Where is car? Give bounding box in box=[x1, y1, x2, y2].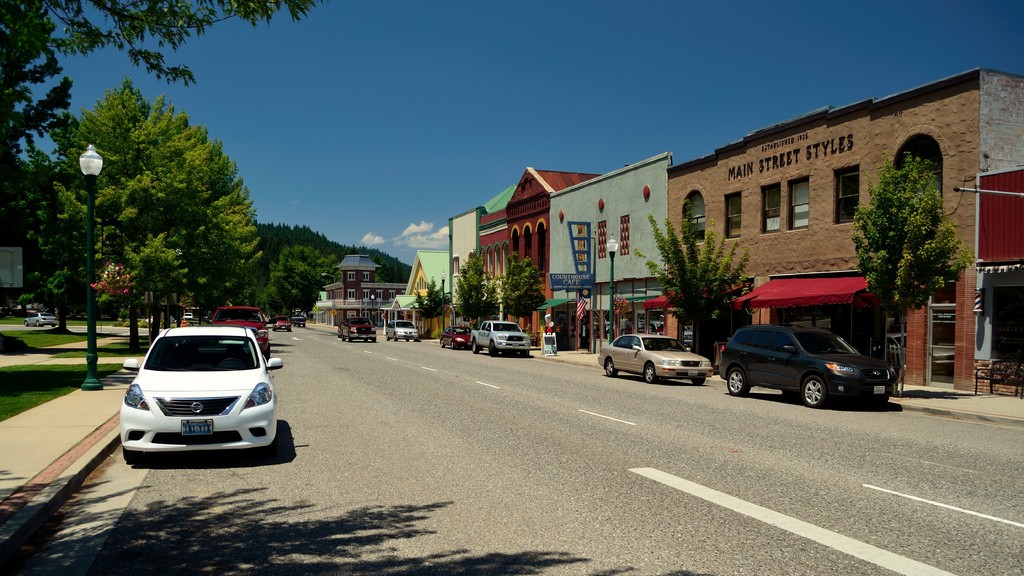
box=[389, 322, 420, 342].
